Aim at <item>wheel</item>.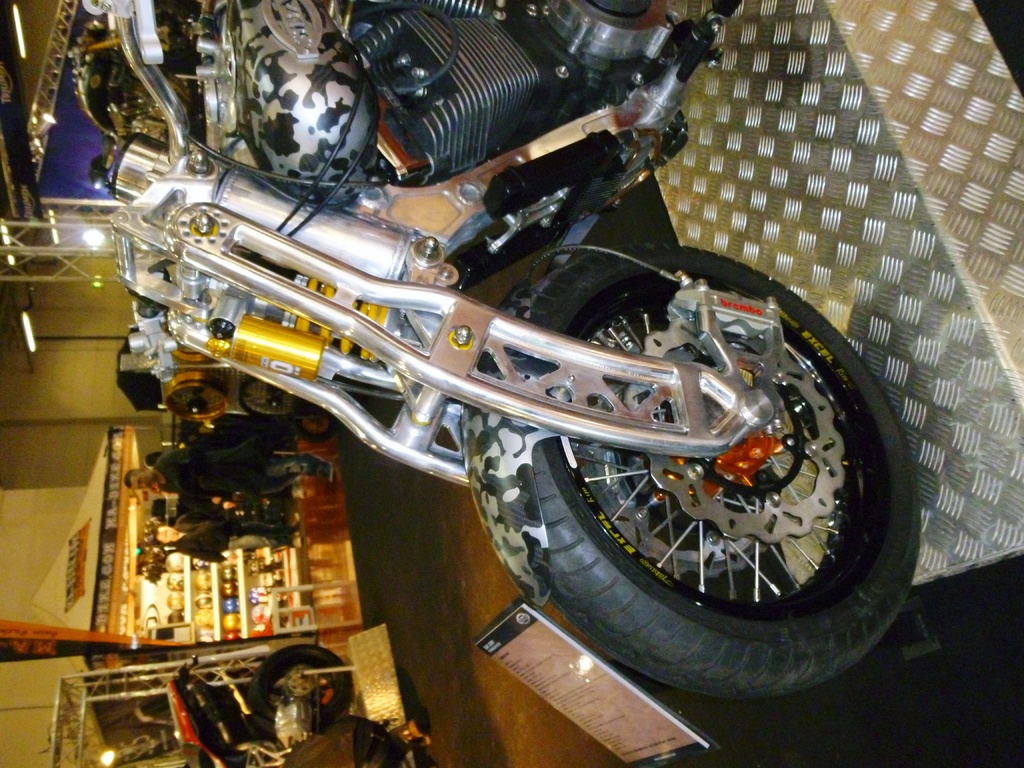
Aimed at x1=287, y1=396, x2=334, y2=442.
